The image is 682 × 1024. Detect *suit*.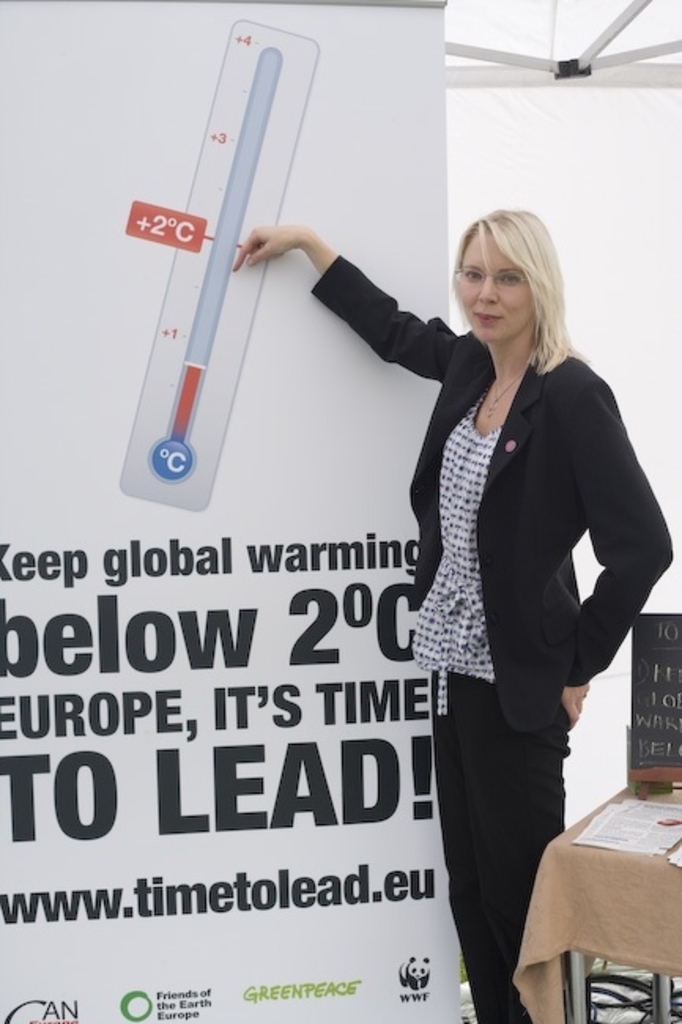
Detection: box=[309, 247, 674, 729].
